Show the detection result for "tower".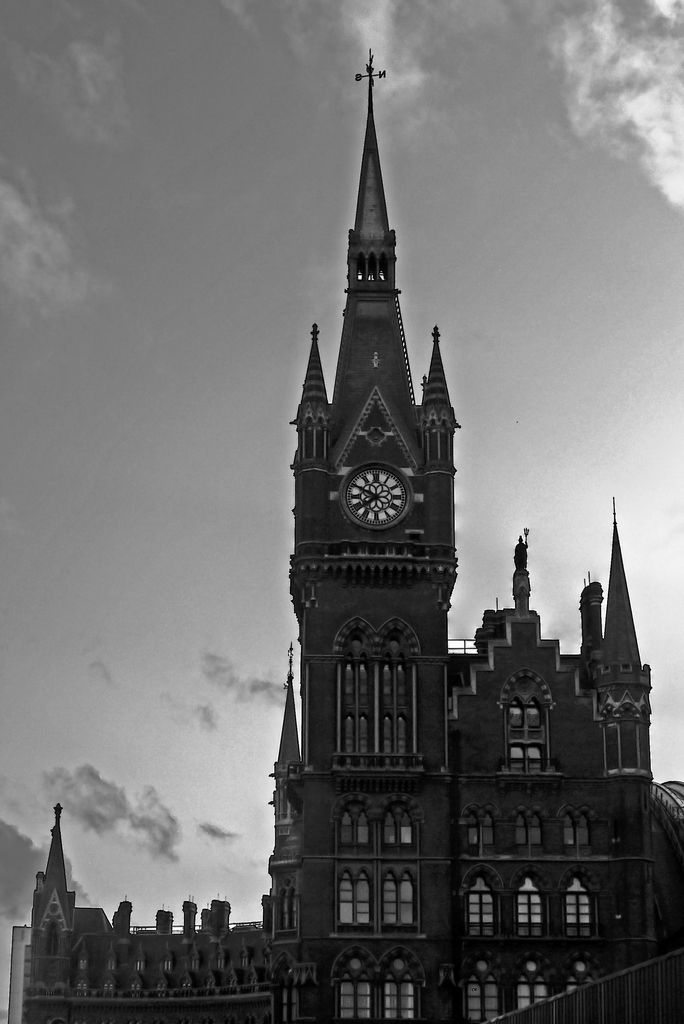
24:803:73:1023.
